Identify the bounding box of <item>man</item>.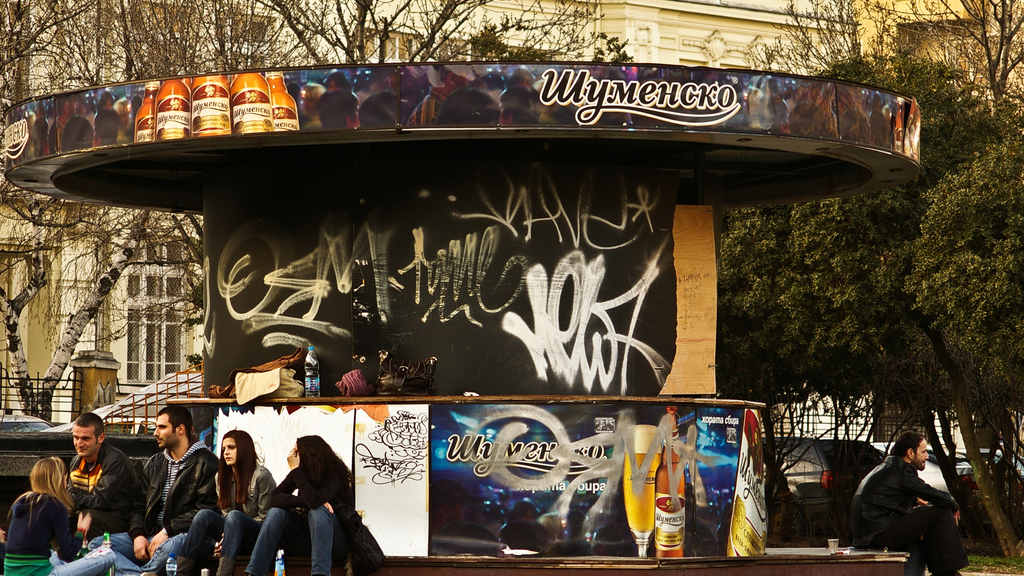
[67, 413, 135, 543].
